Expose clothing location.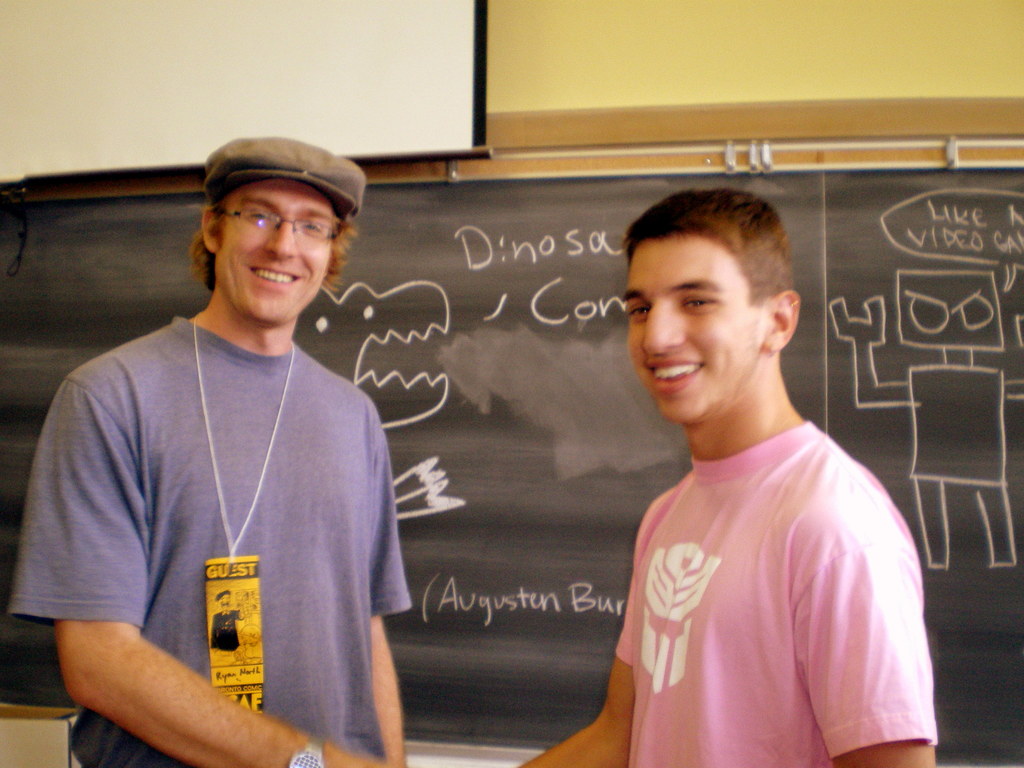
Exposed at 9,312,413,767.
